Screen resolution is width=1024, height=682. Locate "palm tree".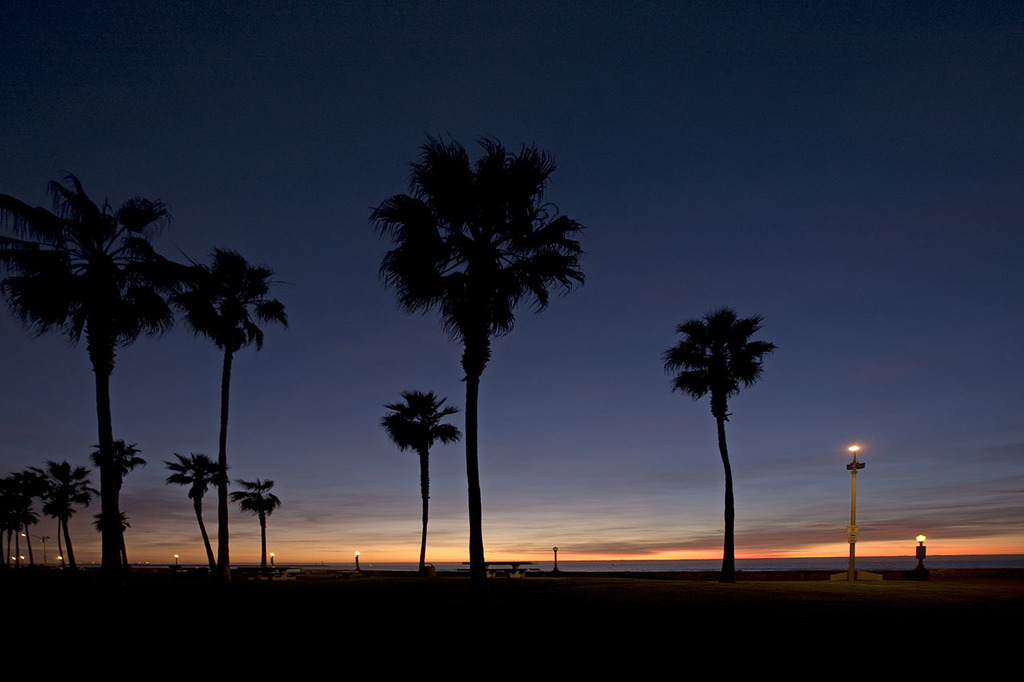
384,387,455,548.
